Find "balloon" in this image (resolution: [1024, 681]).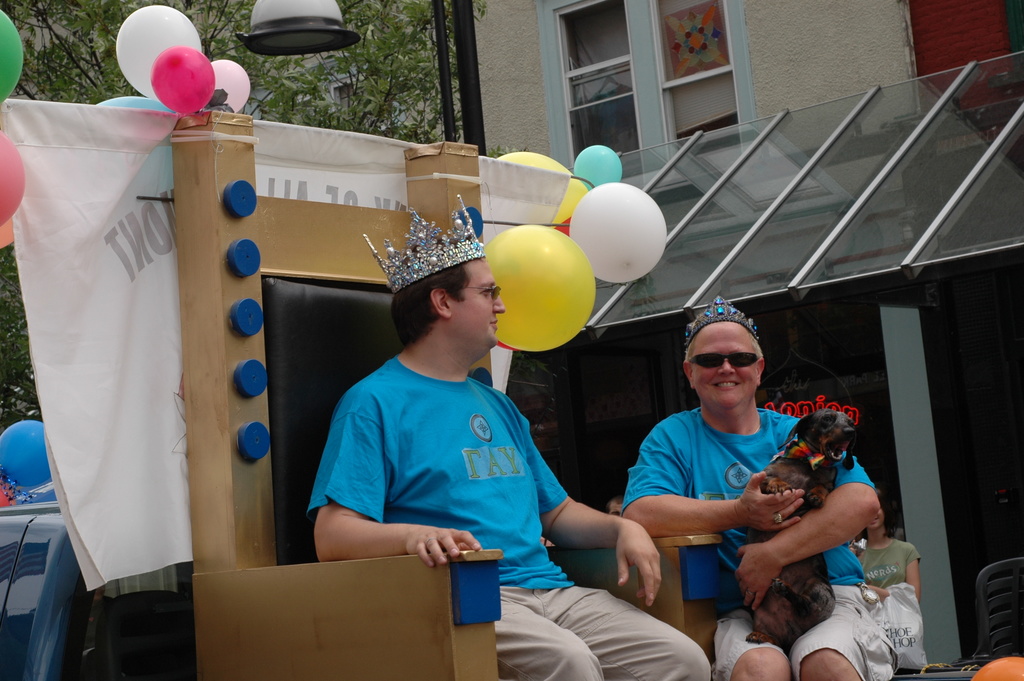
locate(0, 220, 18, 251).
